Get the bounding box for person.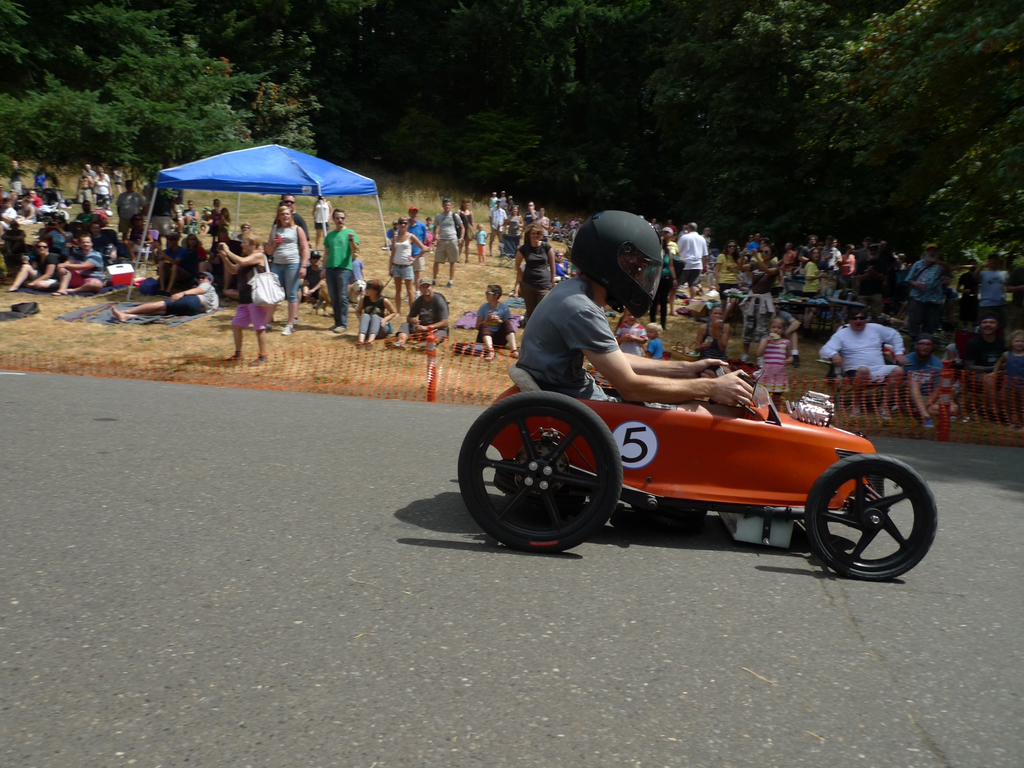
Rect(382, 277, 452, 355).
